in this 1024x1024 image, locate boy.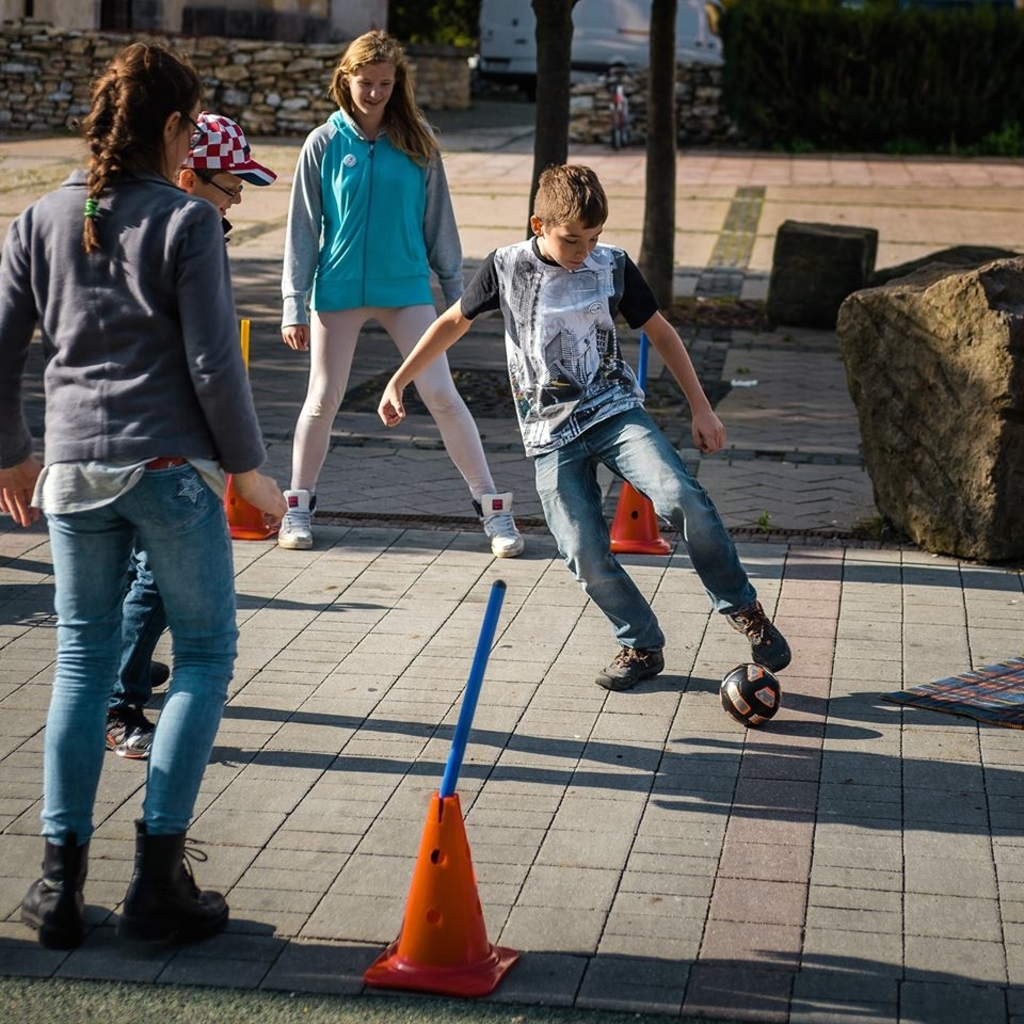
Bounding box: [x1=370, y1=156, x2=810, y2=702].
